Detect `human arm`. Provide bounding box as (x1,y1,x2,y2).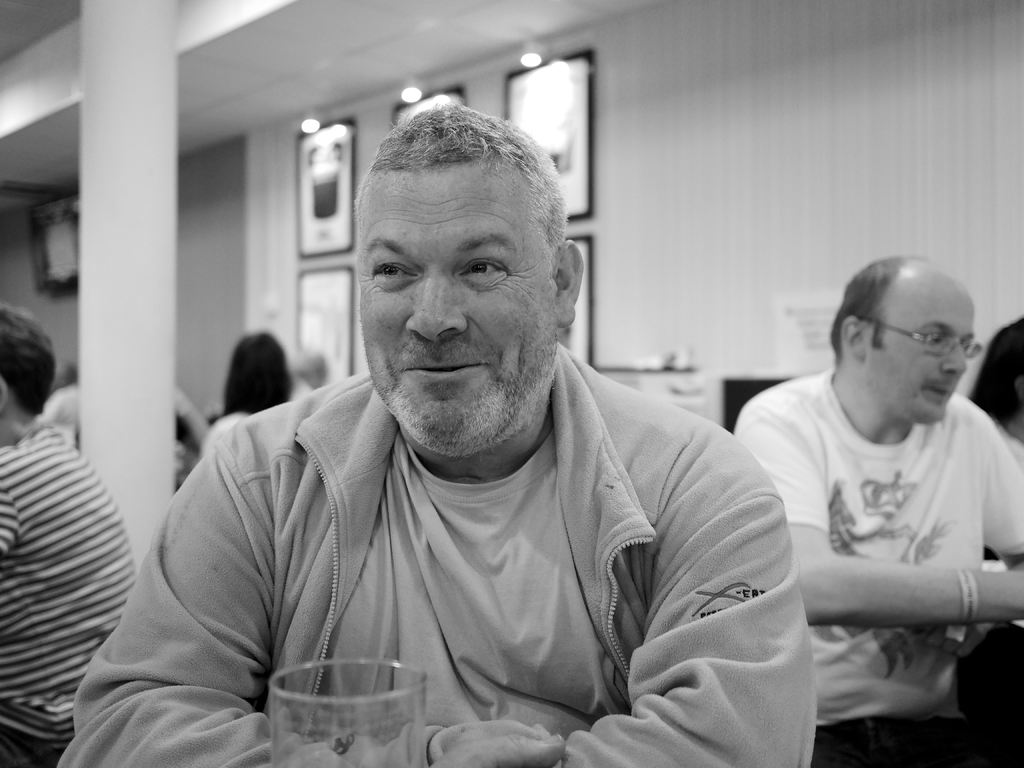
(403,488,820,767).
